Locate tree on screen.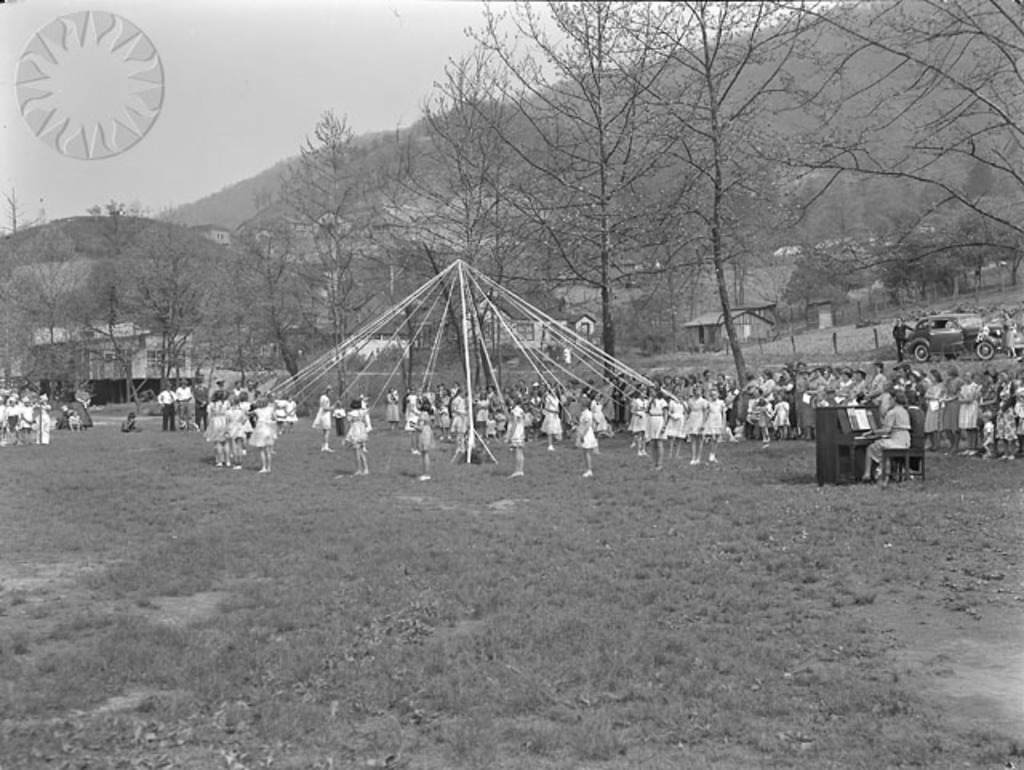
On screen at 117,190,205,402.
